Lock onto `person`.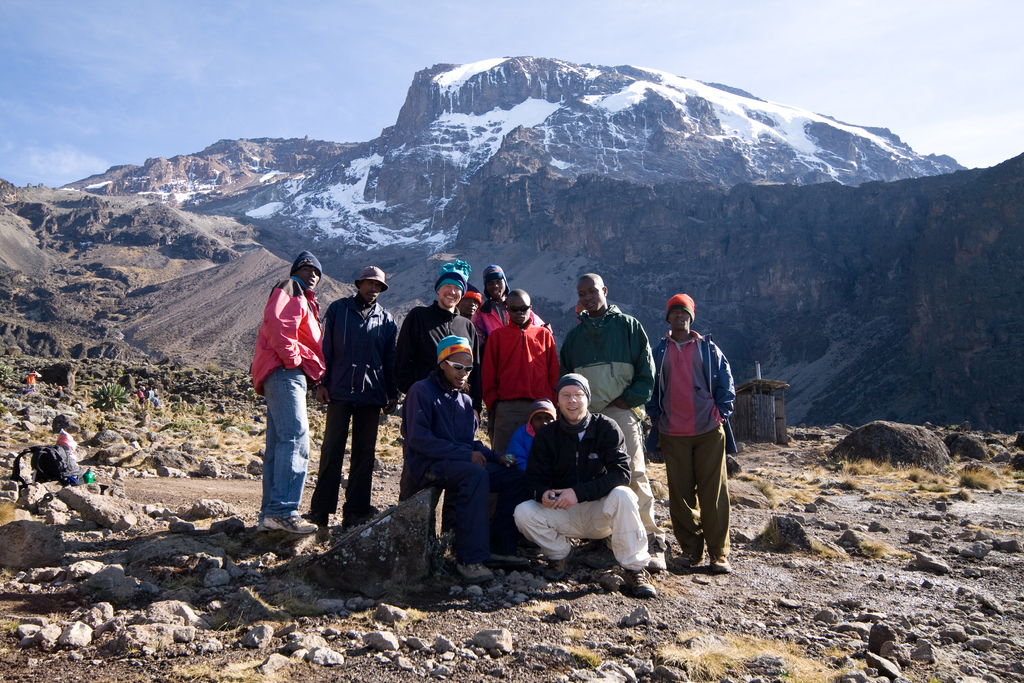
Locked: (246, 255, 730, 599).
